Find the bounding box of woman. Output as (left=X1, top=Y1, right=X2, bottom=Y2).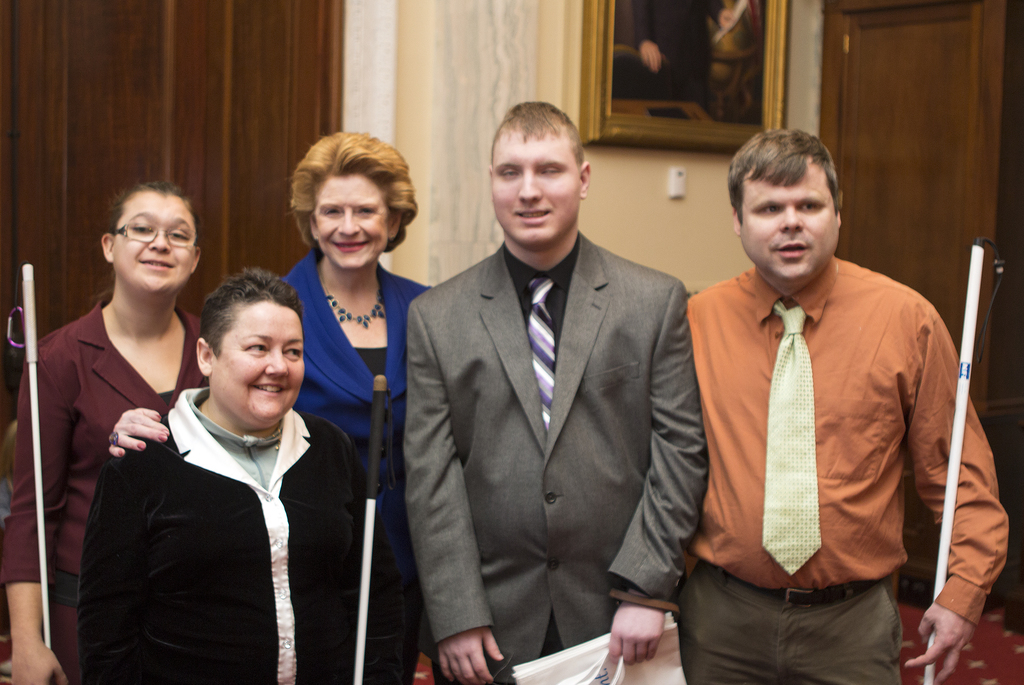
(left=230, top=118, right=450, bottom=684).
